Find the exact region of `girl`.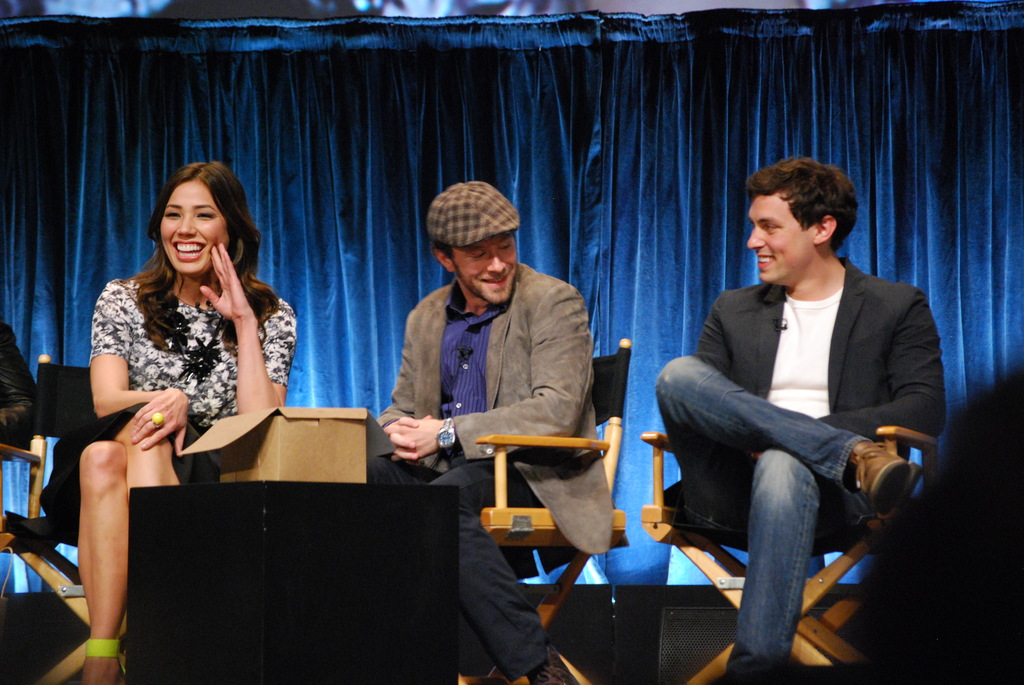
Exact region: 79:153:301:684.
